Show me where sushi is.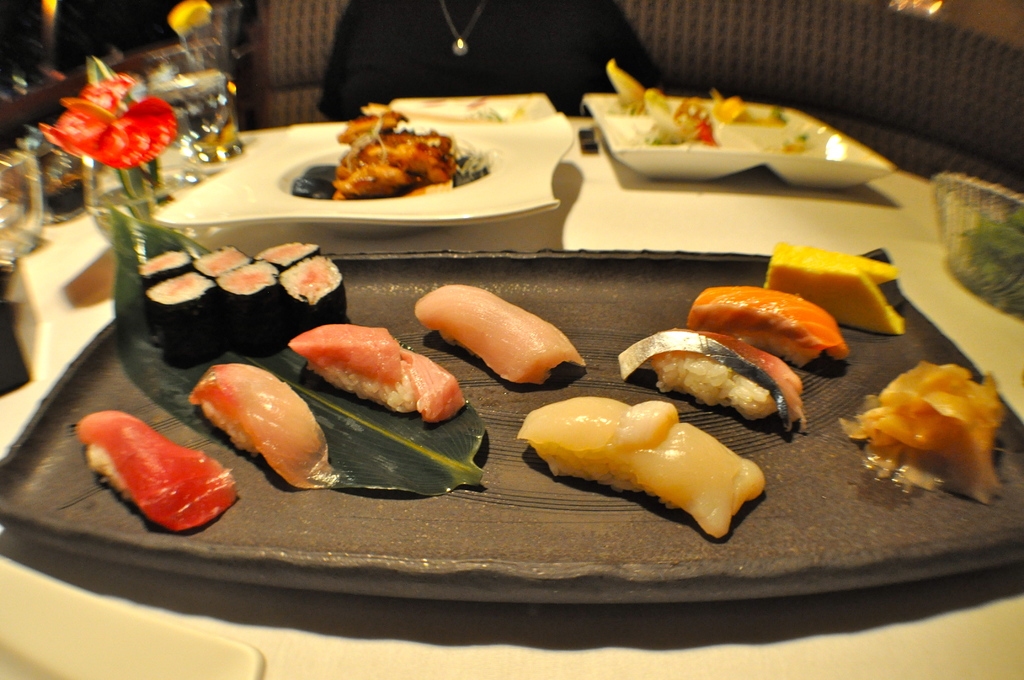
sushi is at (687, 282, 851, 370).
